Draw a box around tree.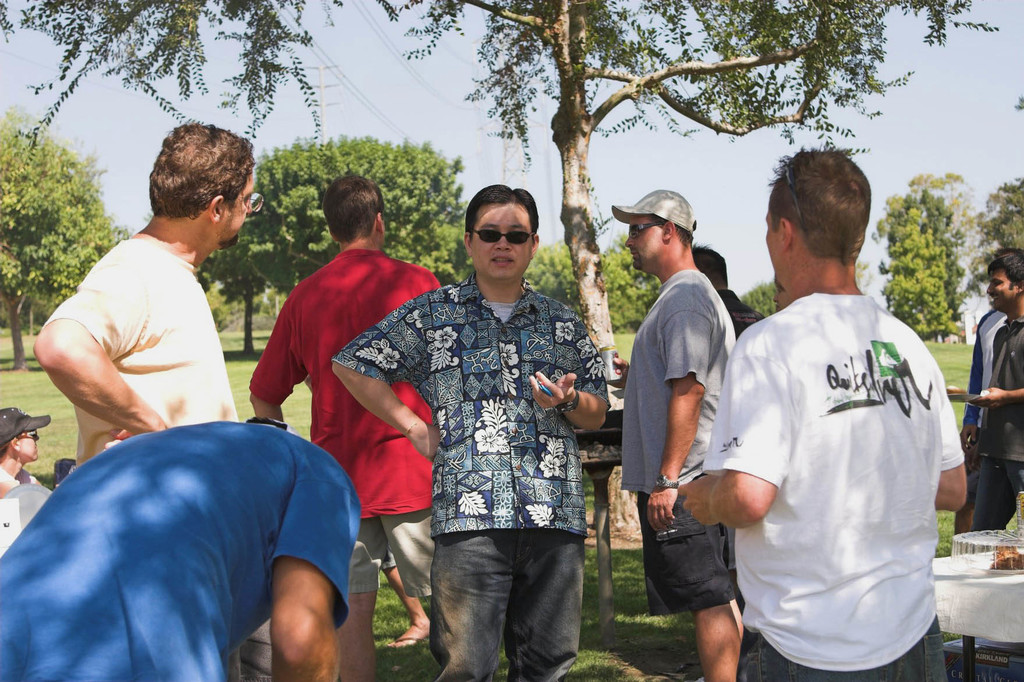
(733,279,772,317).
